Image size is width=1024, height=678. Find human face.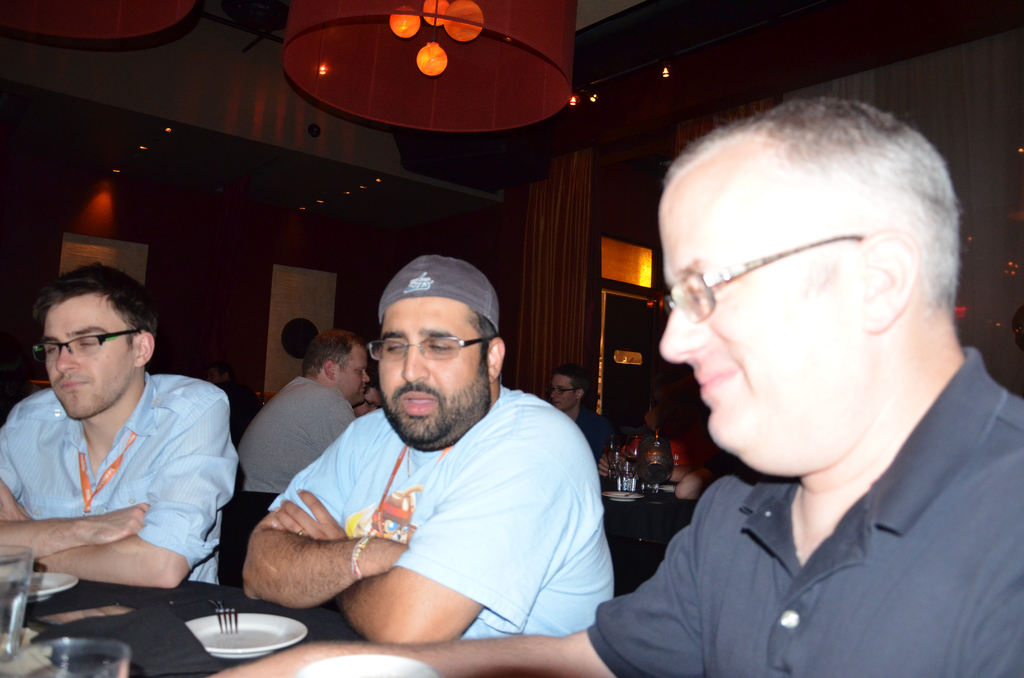
rect(365, 295, 486, 449).
